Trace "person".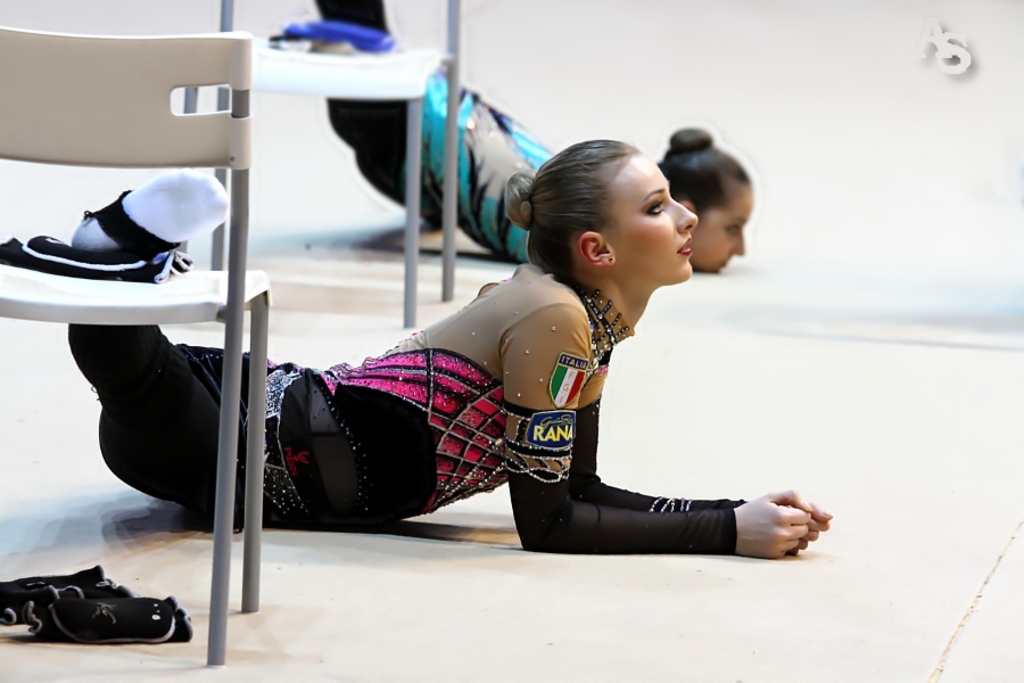
Traced to bbox=(313, 0, 755, 273).
